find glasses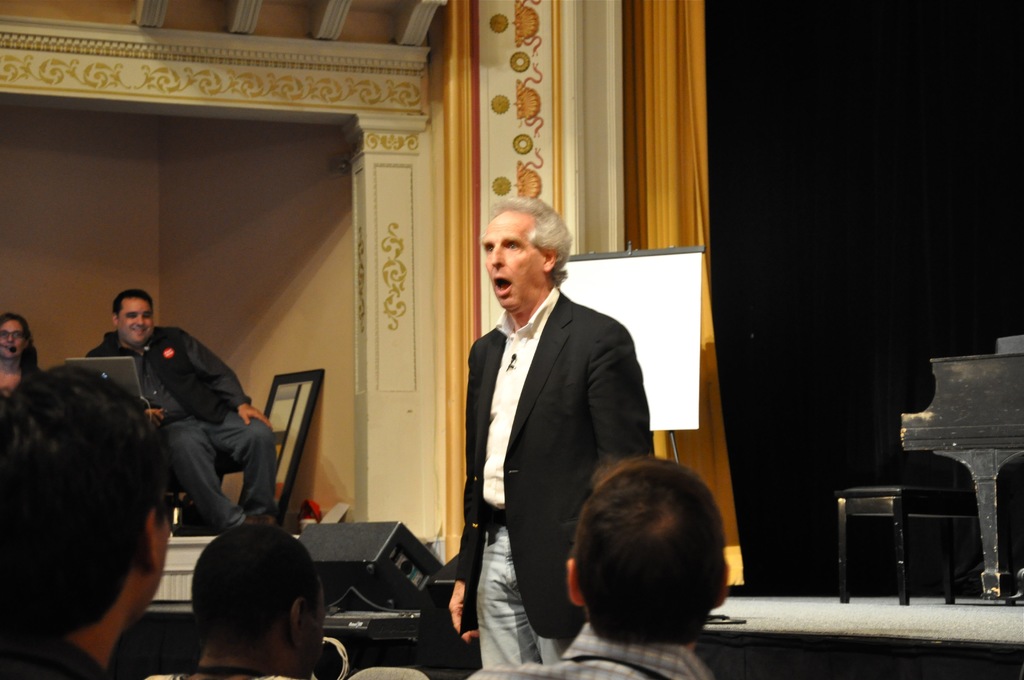
[x1=2, y1=332, x2=29, y2=340]
